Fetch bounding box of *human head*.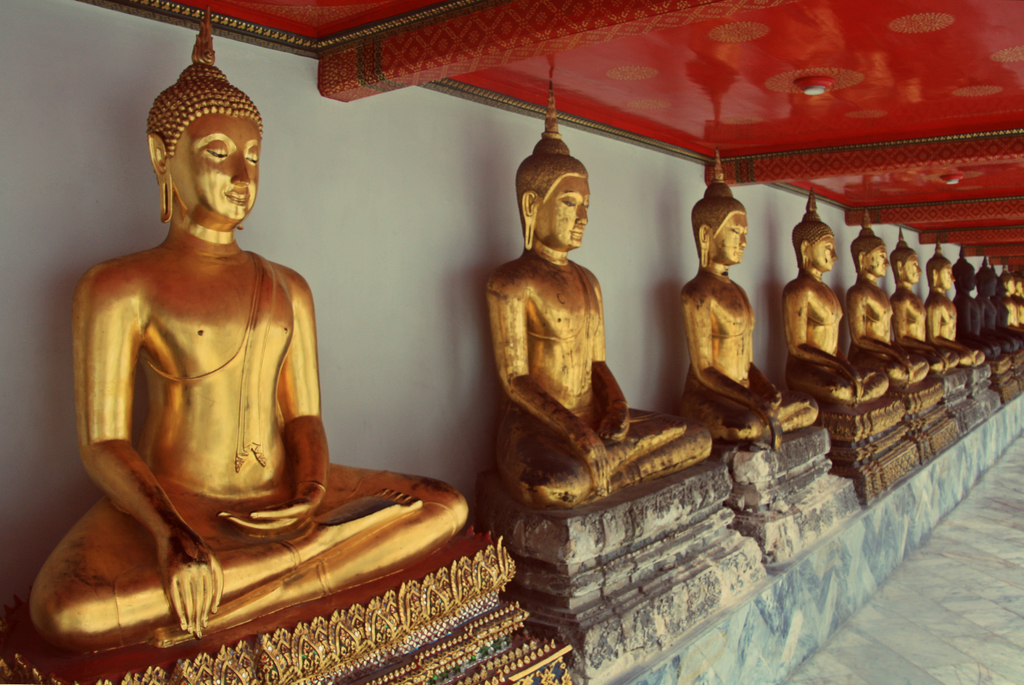
Bbox: box(1013, 270, 1023, 292).
